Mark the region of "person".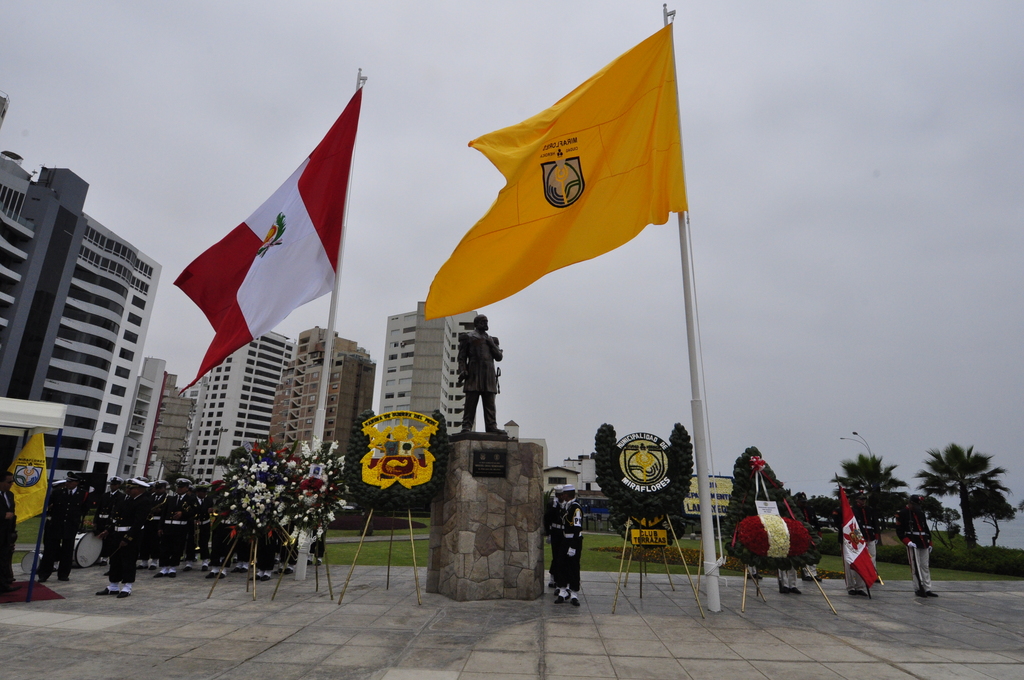
Region: [left=845, top=489, right=884, bottom=603].
